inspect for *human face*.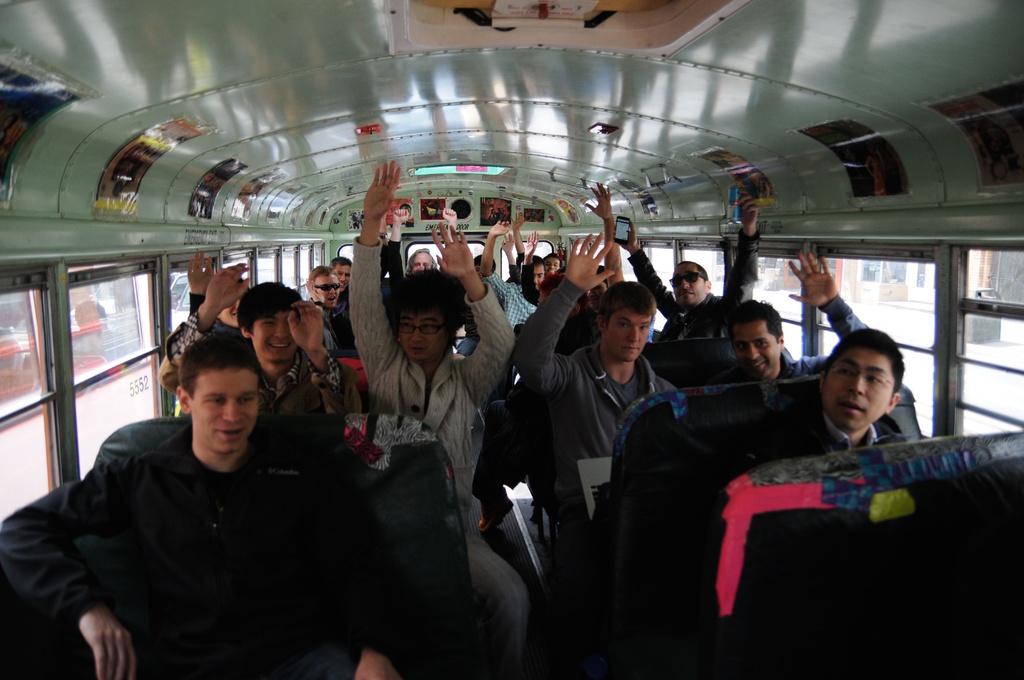
Inspection: (673,263,708,305).
